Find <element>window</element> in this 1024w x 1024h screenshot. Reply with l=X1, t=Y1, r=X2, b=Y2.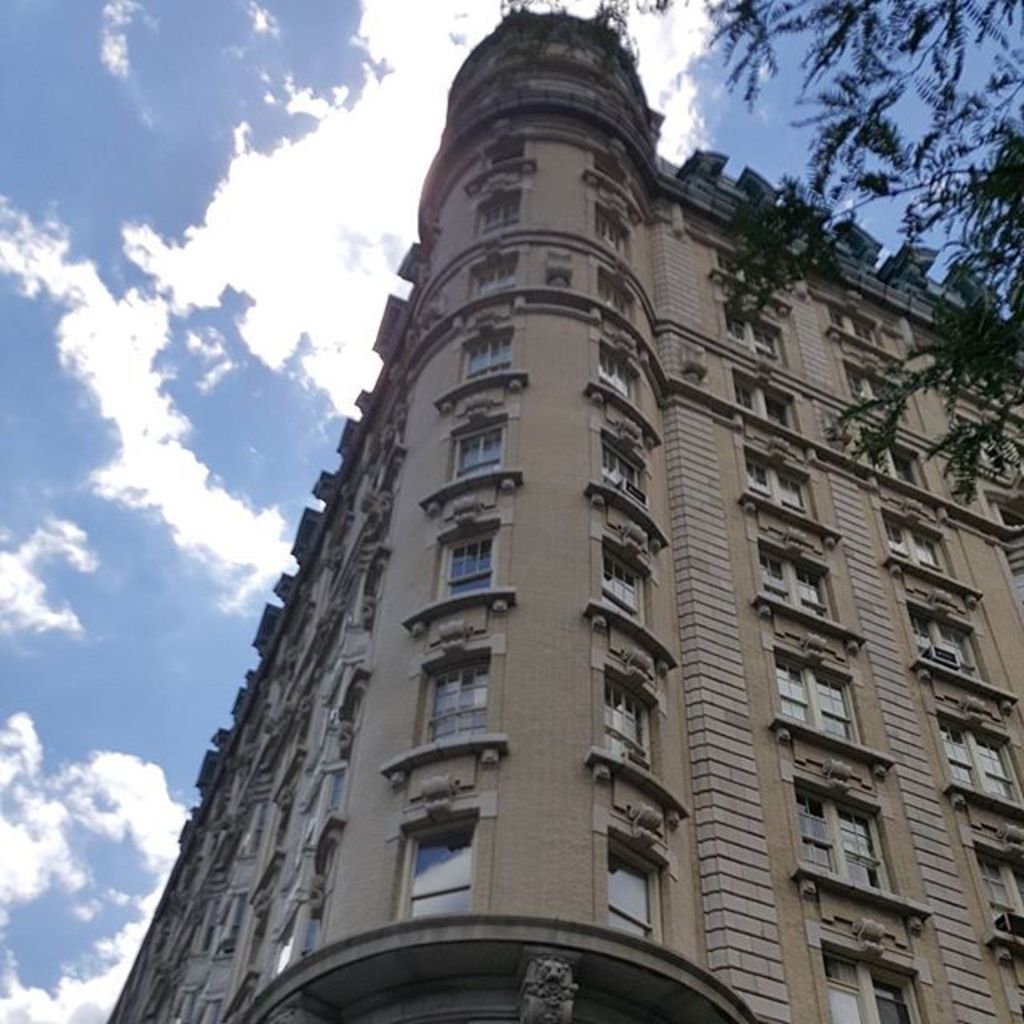
l=461, t=325, r=510, b=381.
